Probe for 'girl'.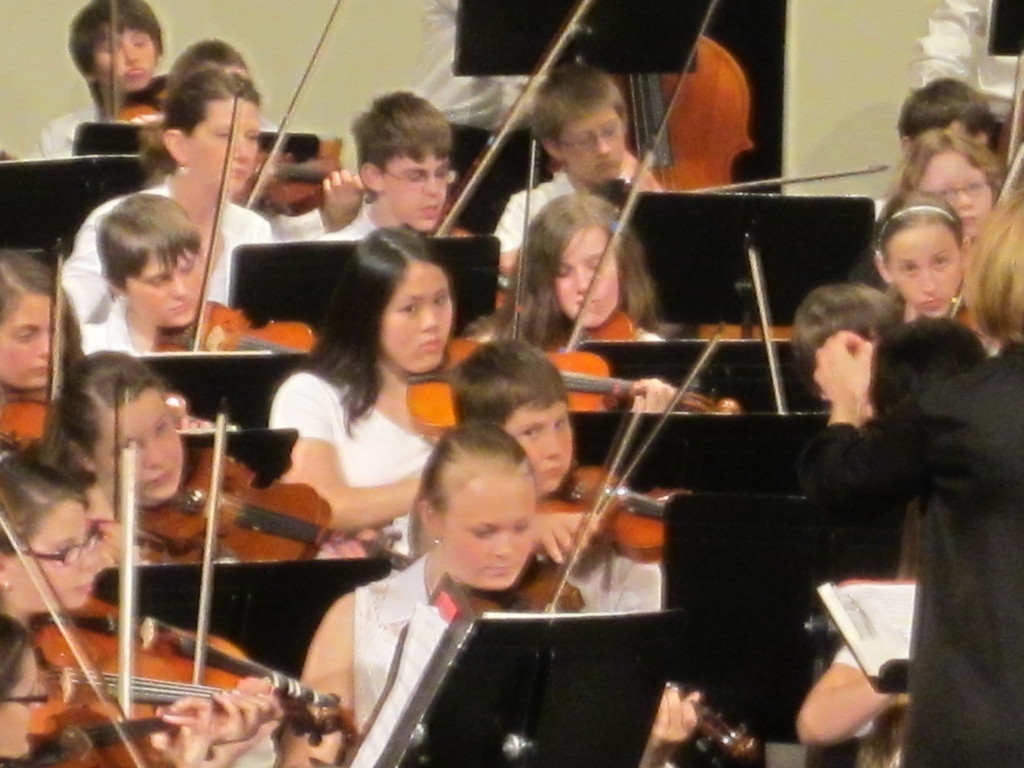
Probe result: [276,424,694,767].
